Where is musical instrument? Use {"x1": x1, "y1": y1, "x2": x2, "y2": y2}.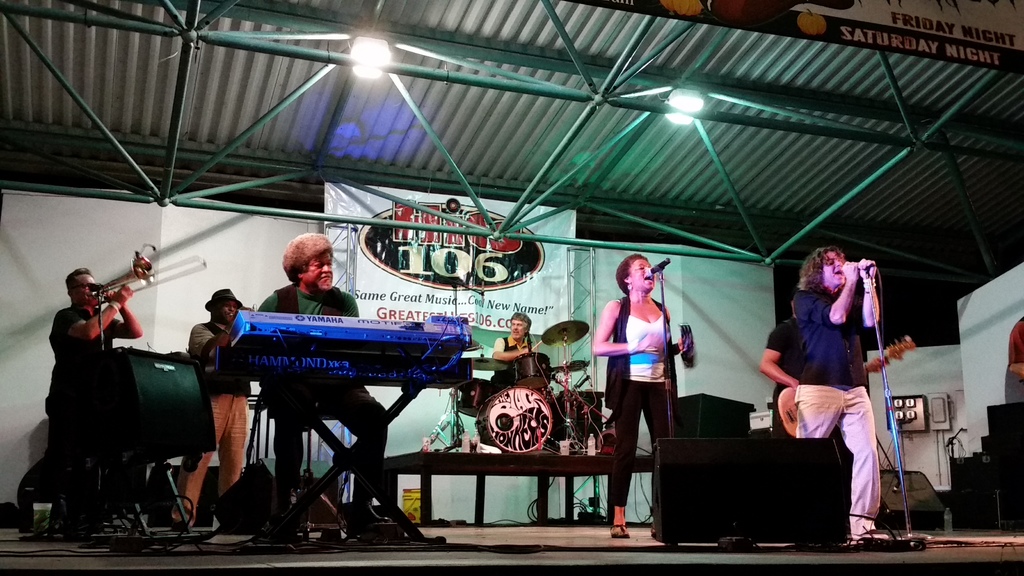
{"x1": 770, "y1": 339, "x2": 920, "y2": 433}.
